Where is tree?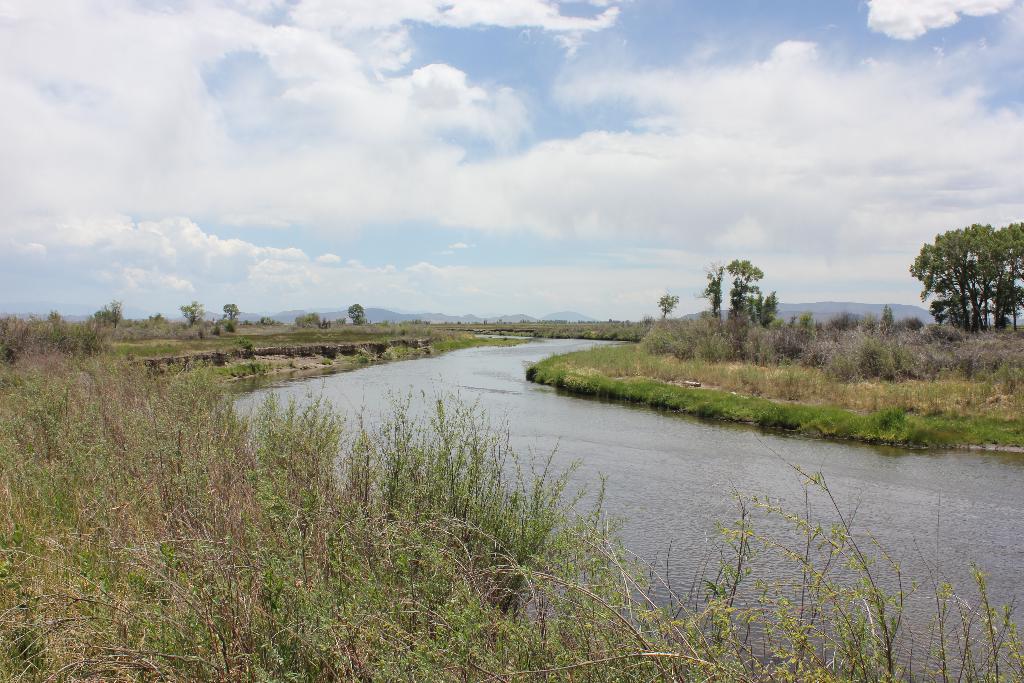
(259,309,289,328).
